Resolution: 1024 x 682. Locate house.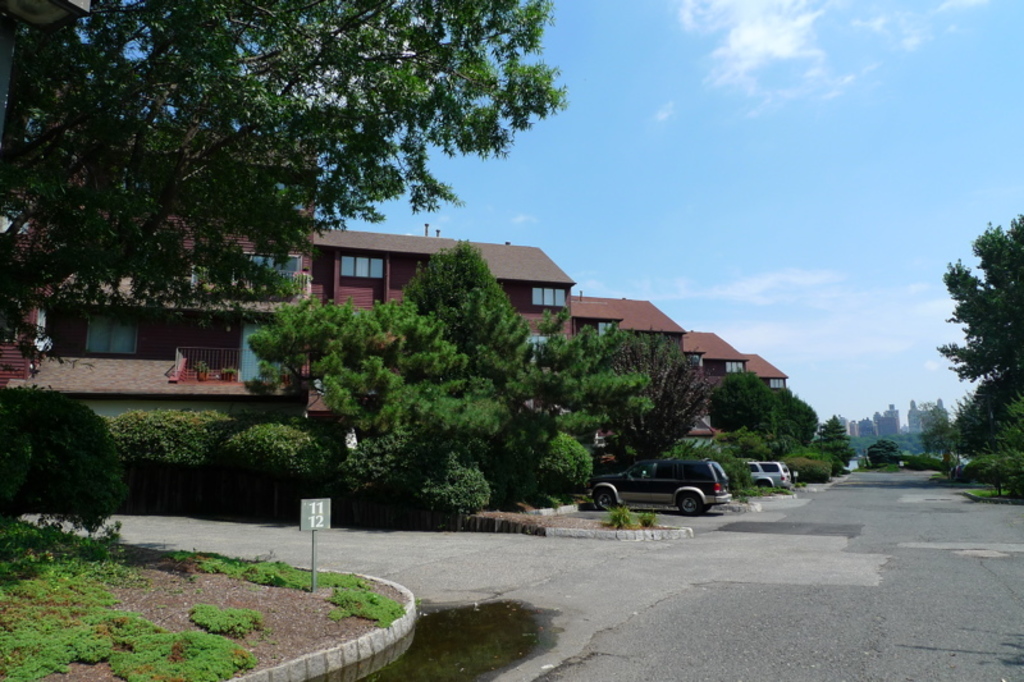
pyautogui.locateOnScreen(0, 178, 301, 426).
